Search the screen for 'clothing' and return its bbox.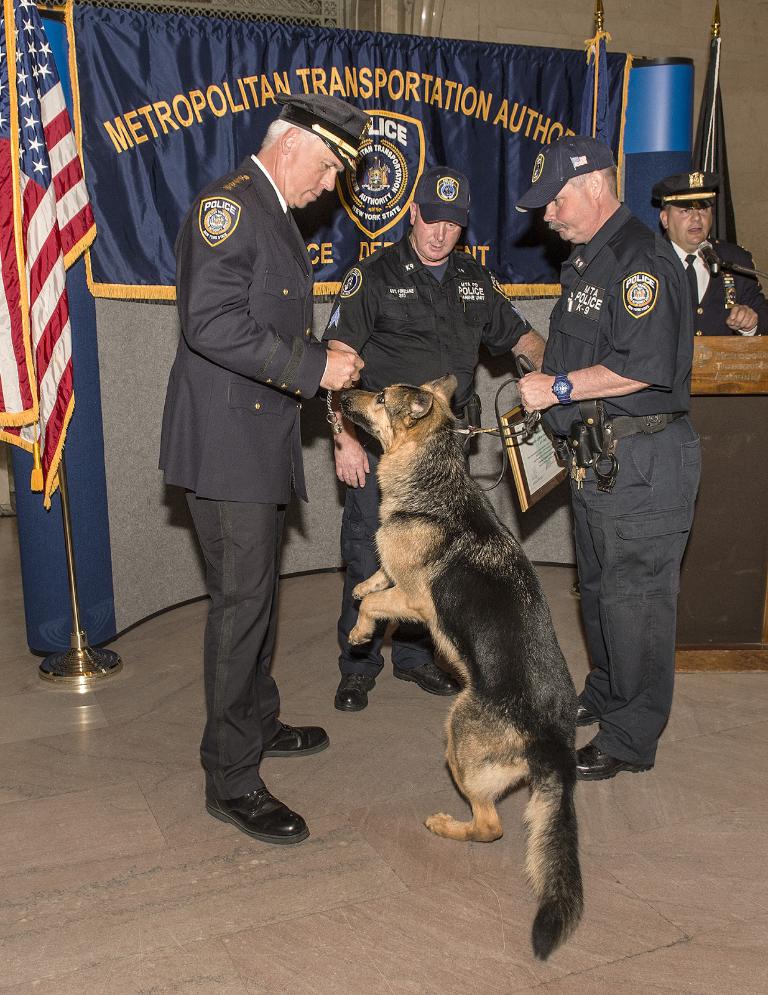
Found: {"left": 318, "top": 168, "right": 531, "bottom": 693}.
